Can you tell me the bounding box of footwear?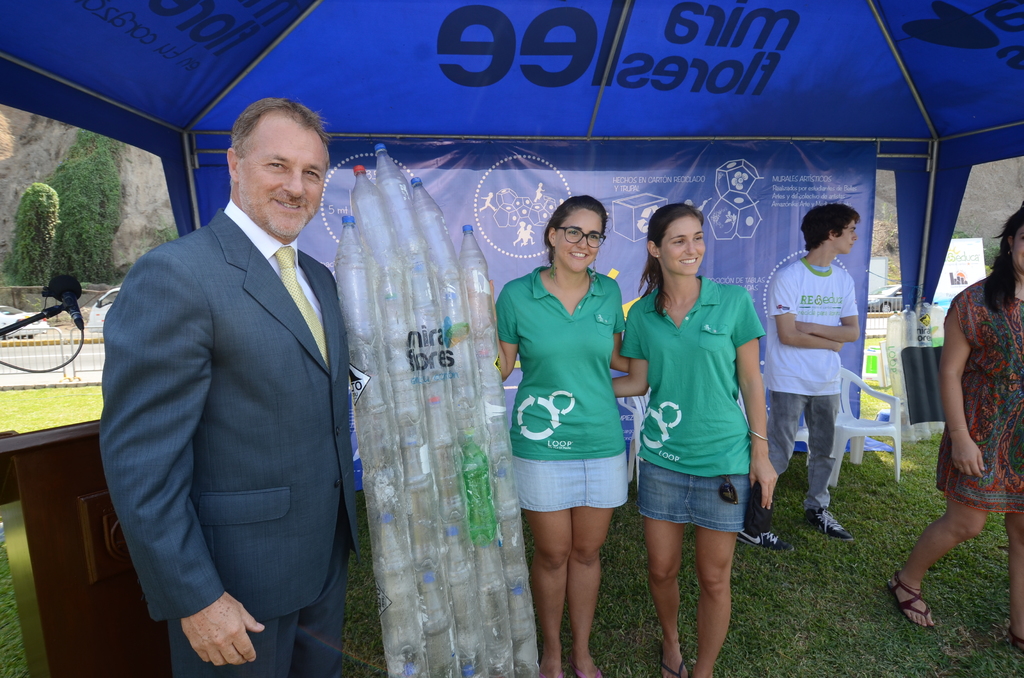
box(659, 641, 687, 677).
